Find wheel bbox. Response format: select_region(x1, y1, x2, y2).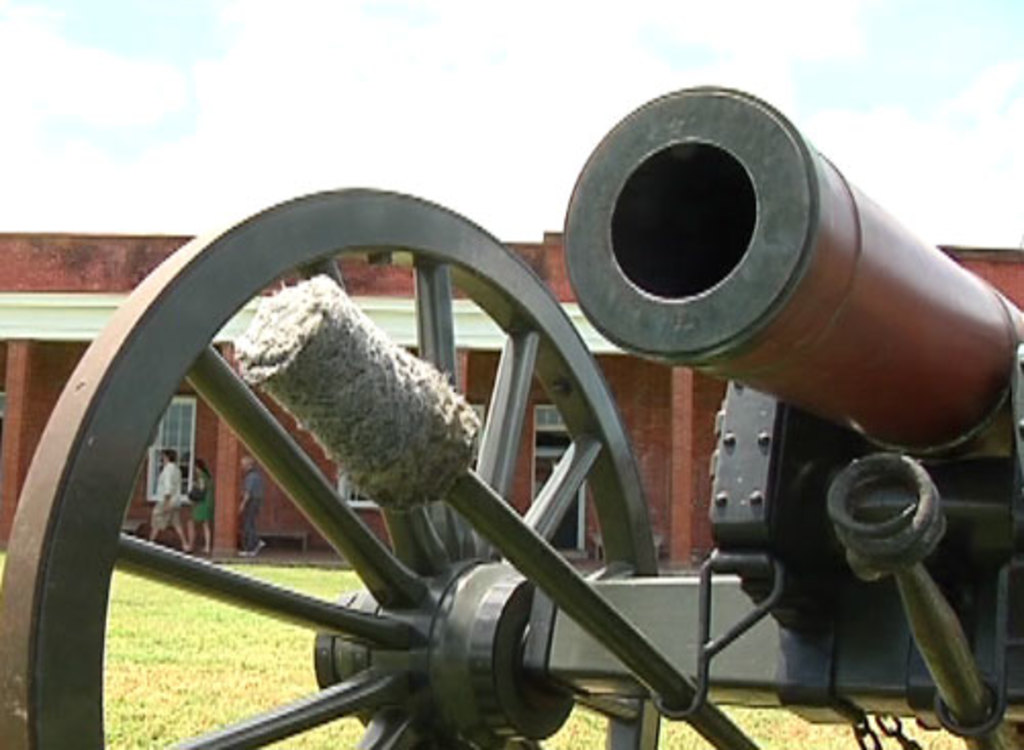
select_region(0, 184, 658, 748).
